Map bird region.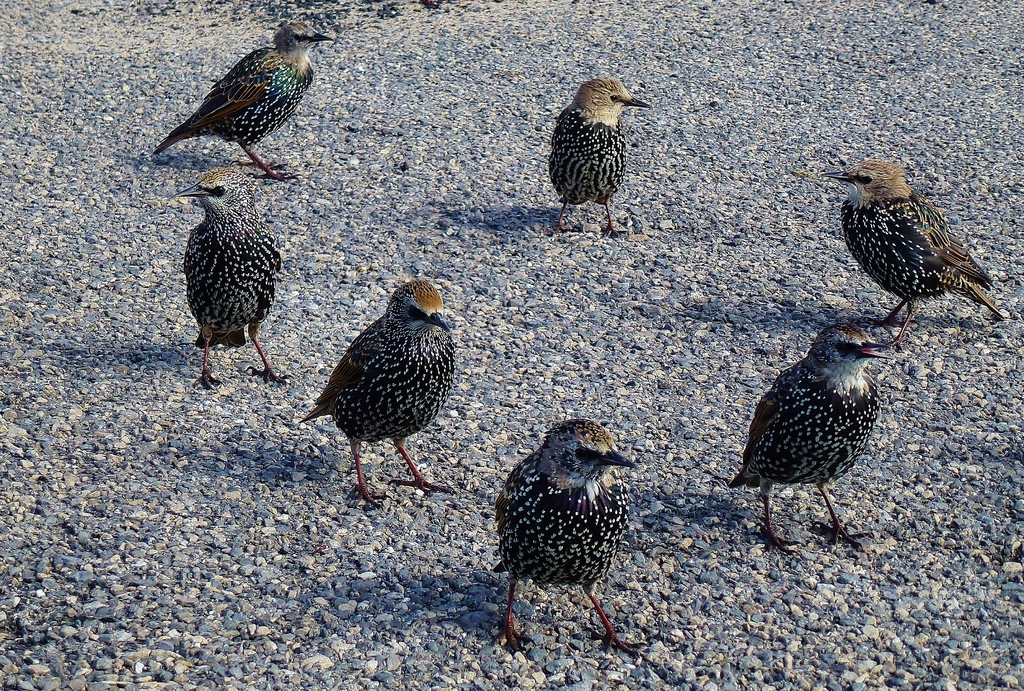
Mapped to <box>486,408,649,665</box>.
